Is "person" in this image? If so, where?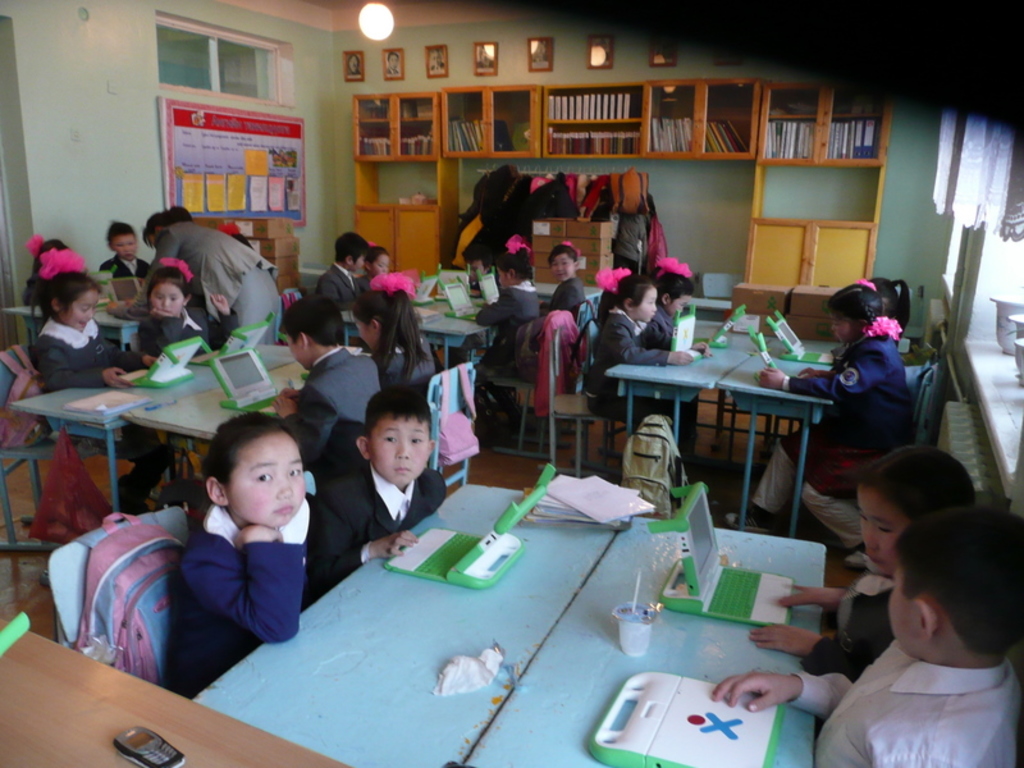
Yes, at [left=387, top=51, right=399, bottom=74].
